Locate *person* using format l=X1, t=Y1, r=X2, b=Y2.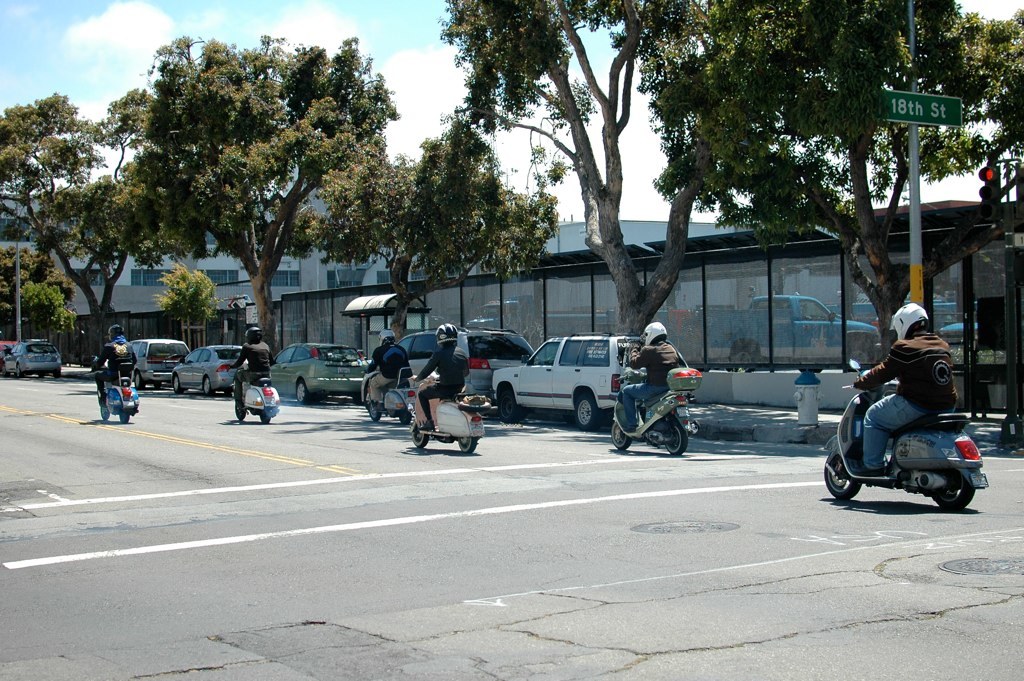
l=367, t=327, r=407, b=408.
